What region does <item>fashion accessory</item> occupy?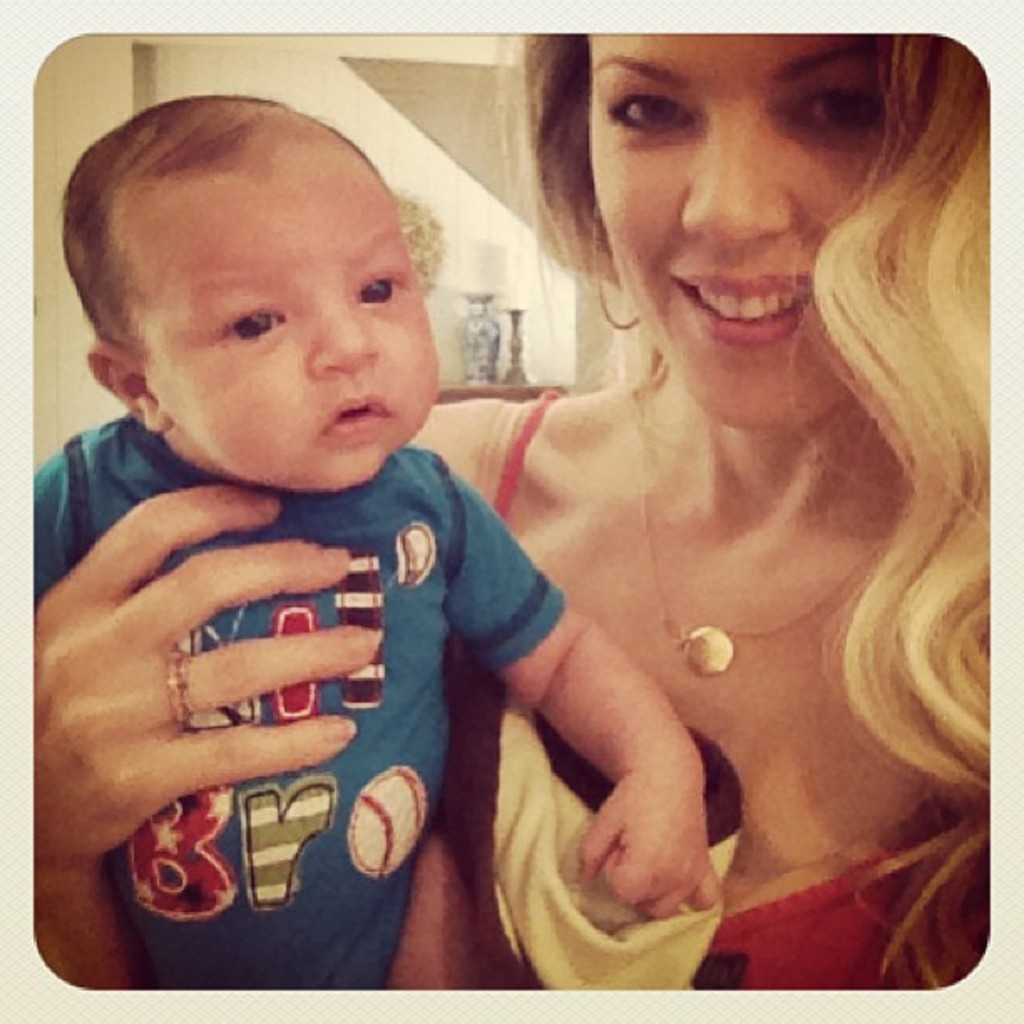
624,383,890,676.
